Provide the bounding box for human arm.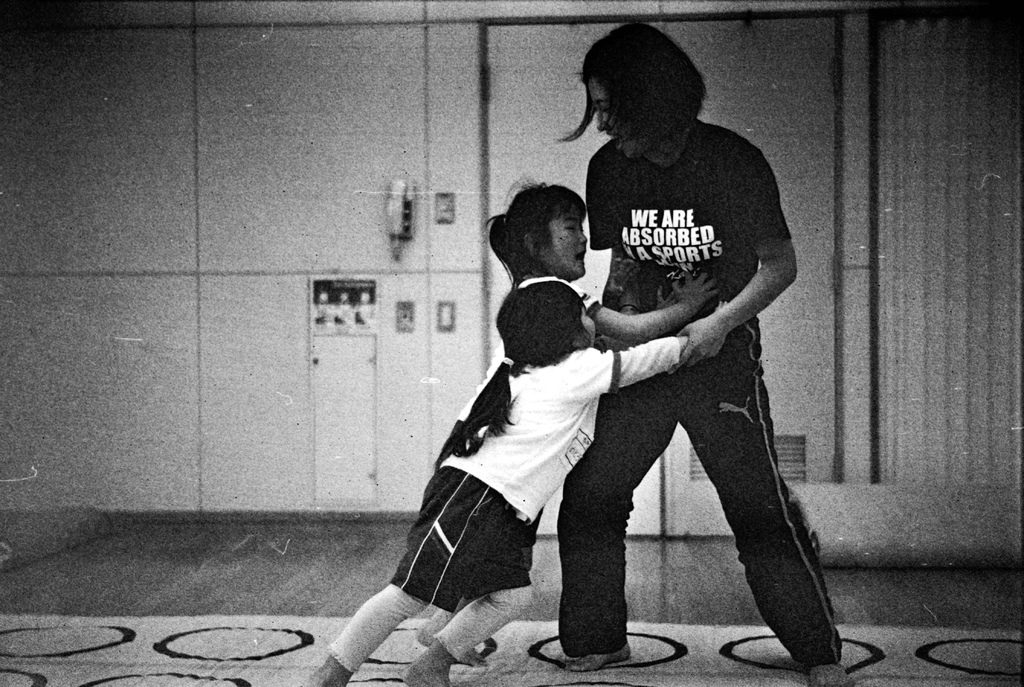
box(571, 271, 717, 350).
